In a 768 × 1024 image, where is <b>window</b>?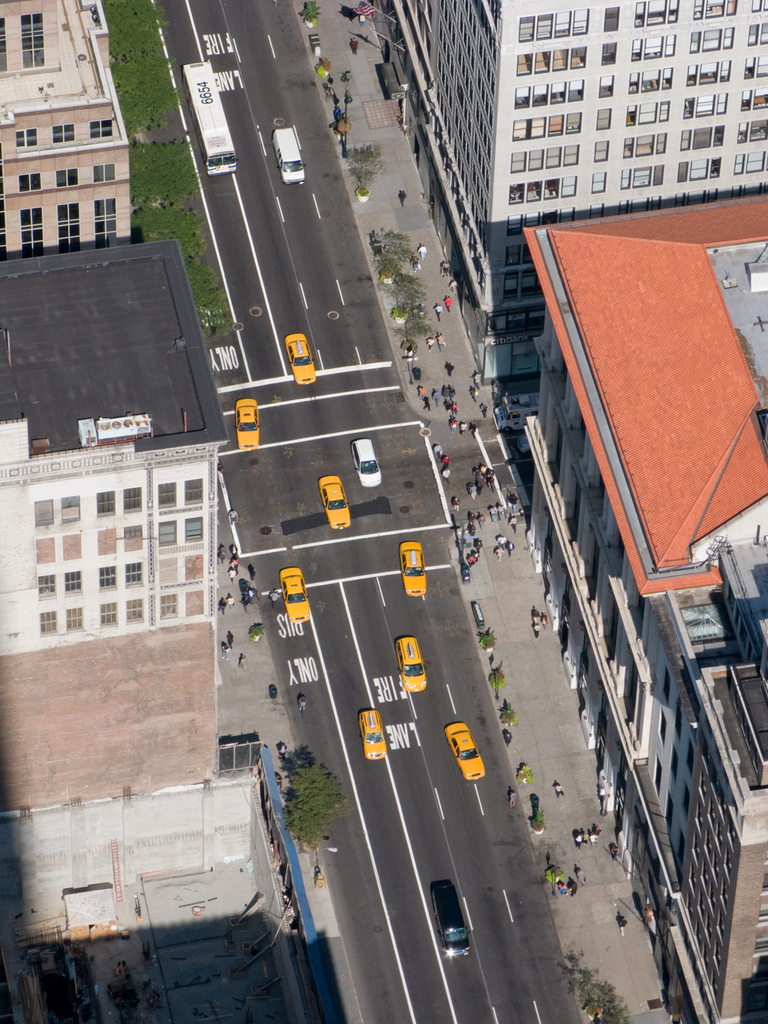
162,596,174,617.
